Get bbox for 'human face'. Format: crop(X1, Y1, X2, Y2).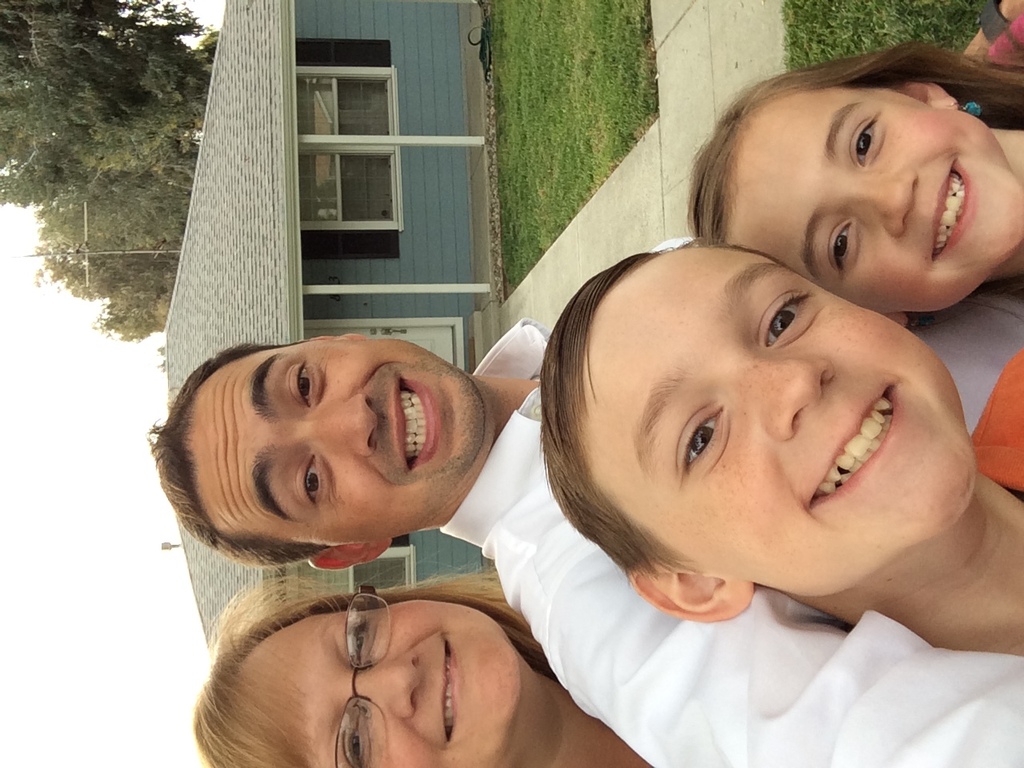
crop(734, 84, 1023, 316).
